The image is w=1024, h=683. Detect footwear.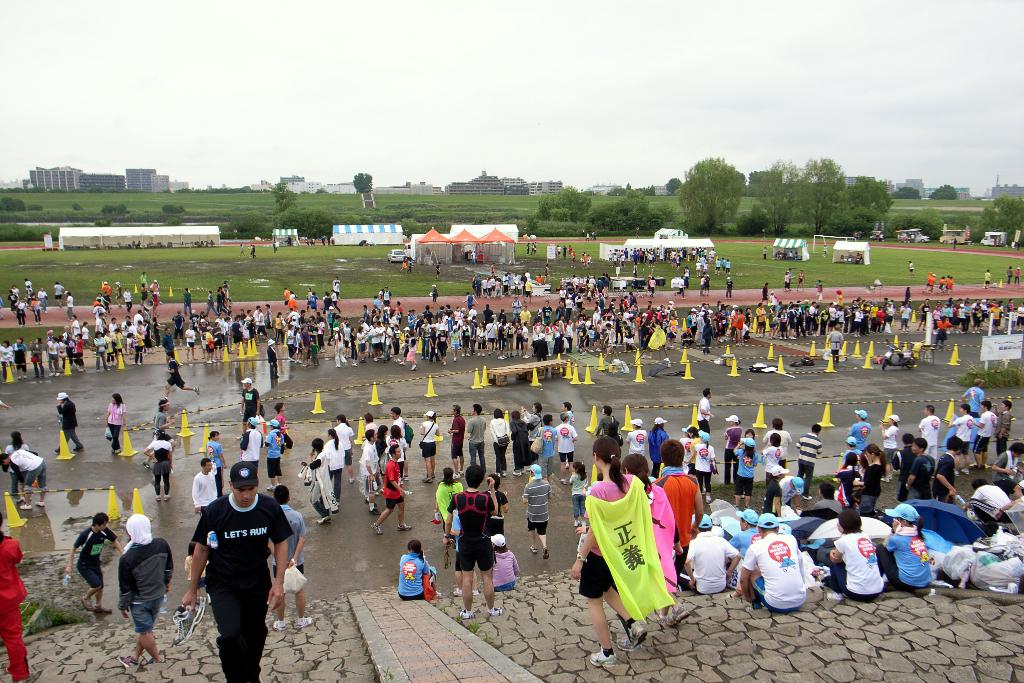
Detection: bbox=[586, 646, 617, 670].
